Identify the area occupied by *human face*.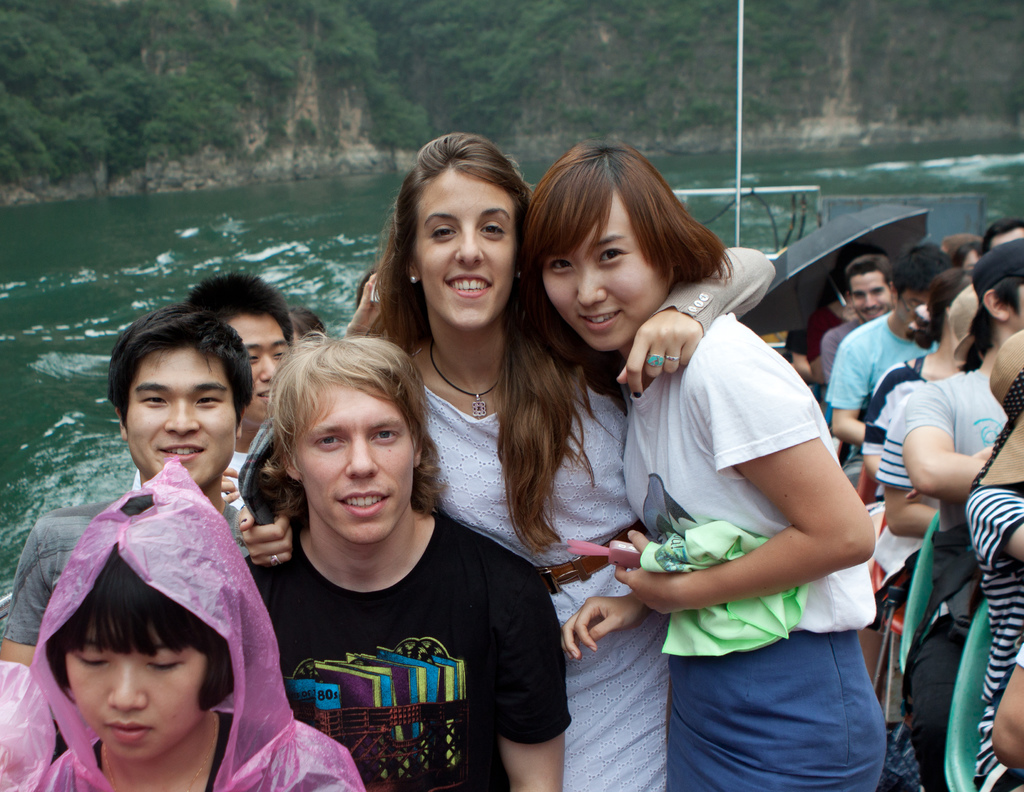
Area: box=[895, 294, 925, 322].
